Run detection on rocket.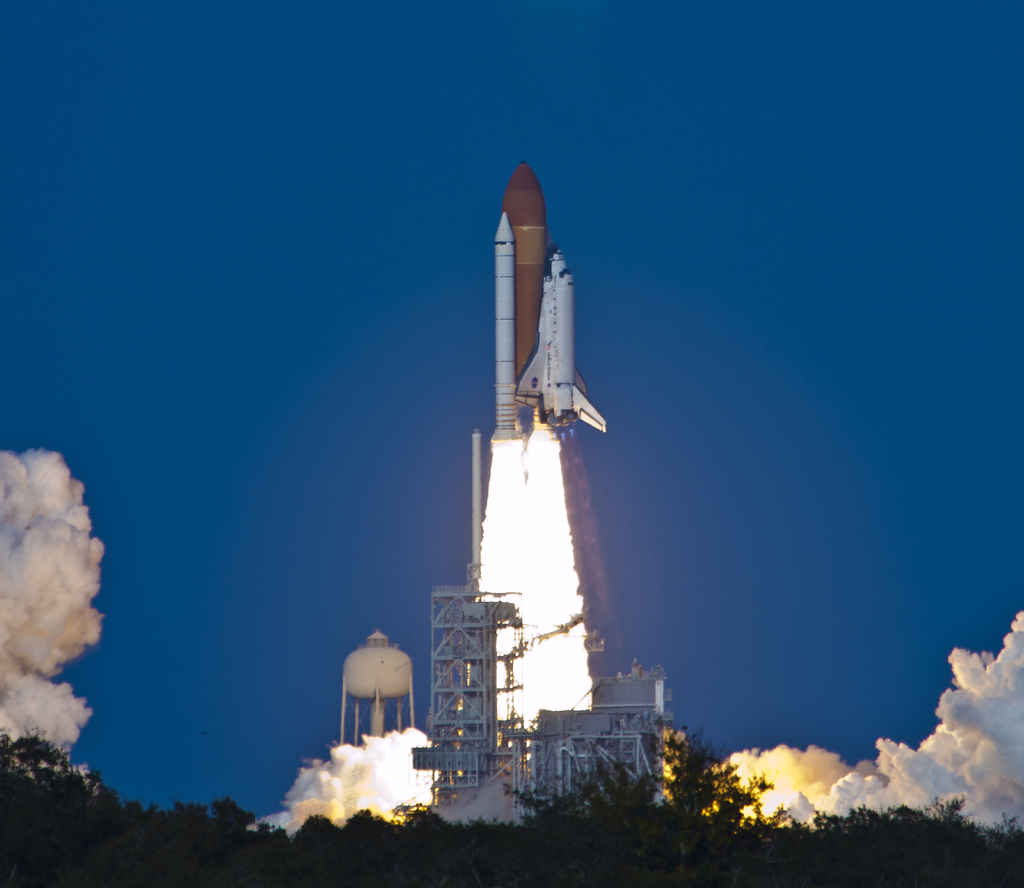
Result: [488,156,608,441].
